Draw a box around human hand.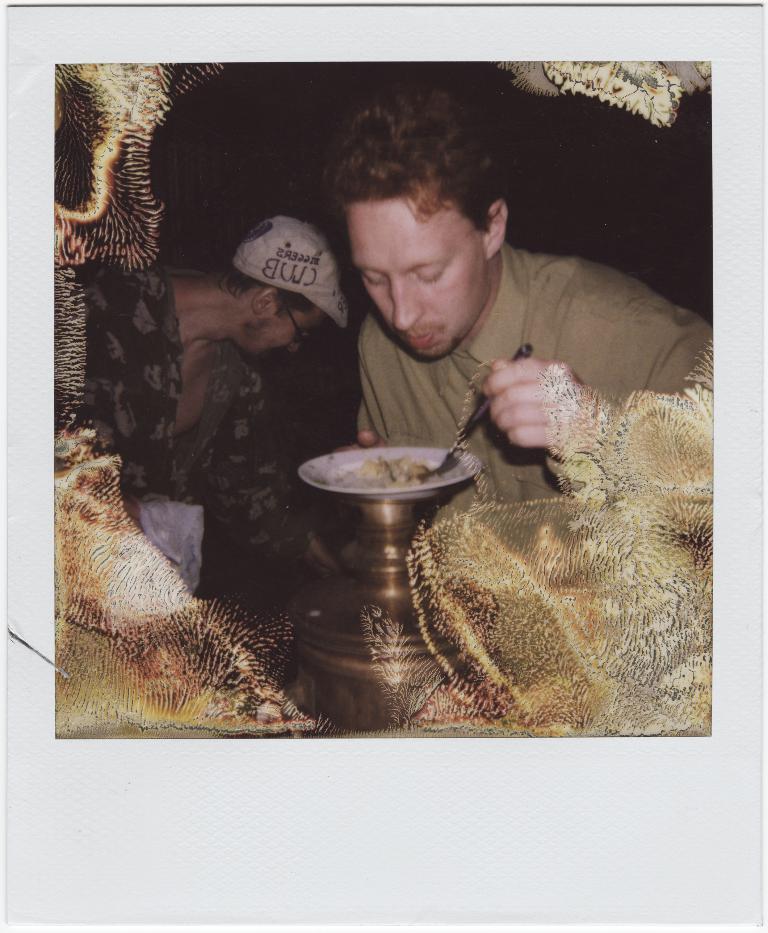
(x1=484, y1=352, x2=577, y2=452).
